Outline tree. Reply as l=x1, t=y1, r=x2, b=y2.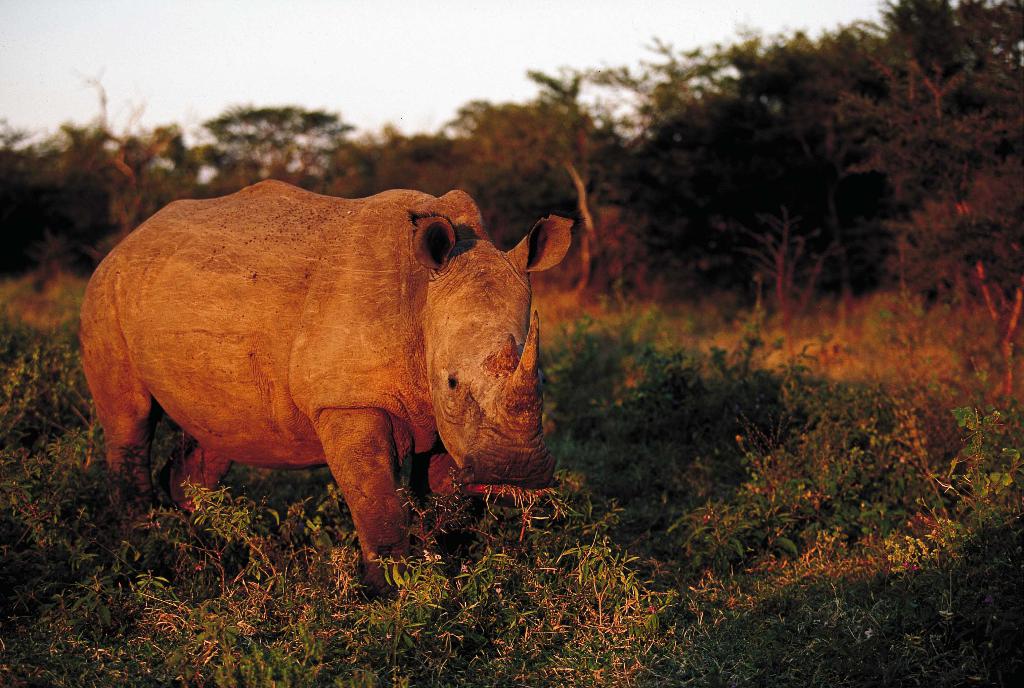
l=130, t=114, r=186, b=222.
